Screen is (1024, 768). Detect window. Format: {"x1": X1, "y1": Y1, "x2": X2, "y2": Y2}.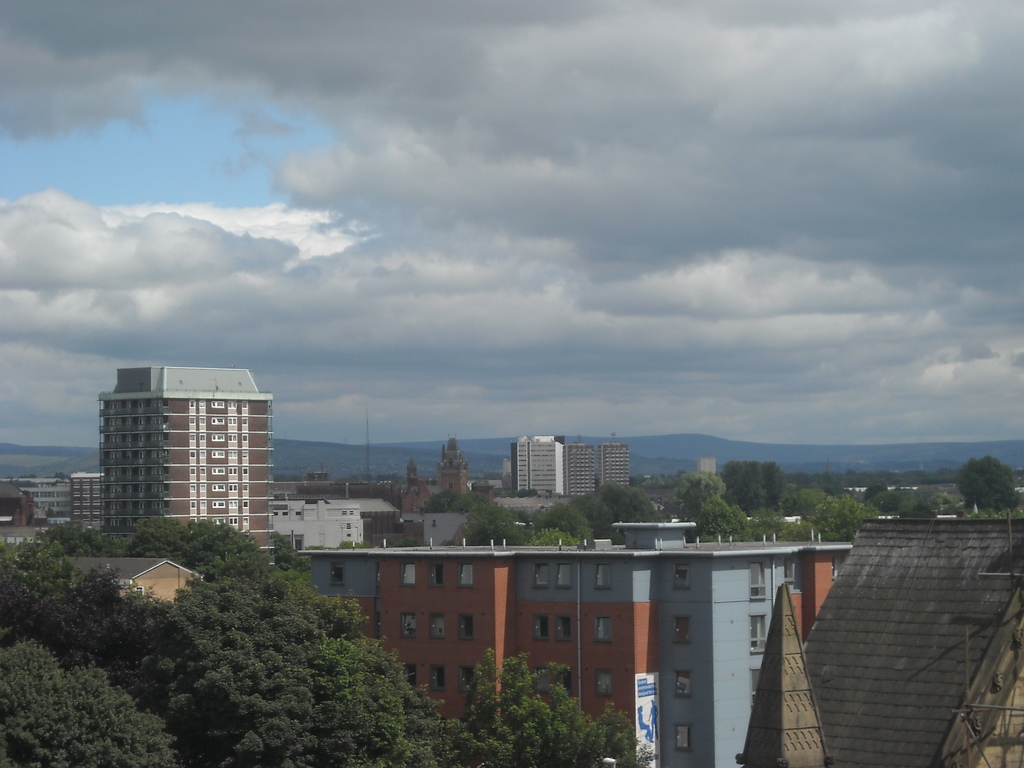
{"x1": 530, "y1": 610, "x2": 550, "y2": 645}.
